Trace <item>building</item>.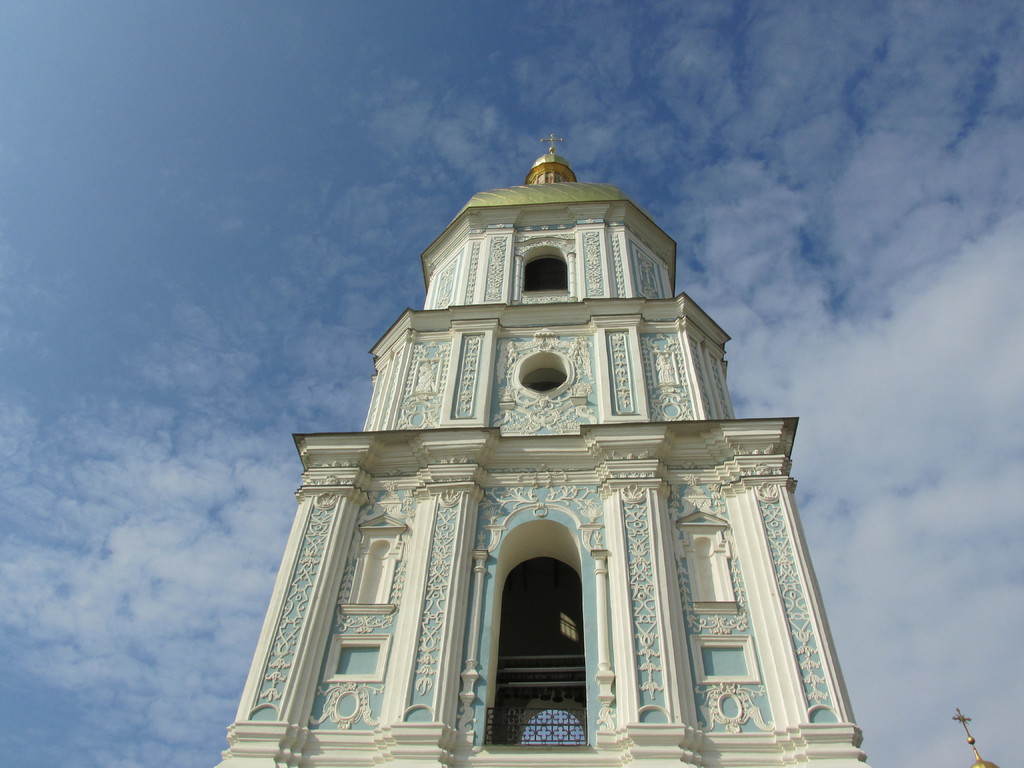
Traced to detection(182, 143, 918, 767).
